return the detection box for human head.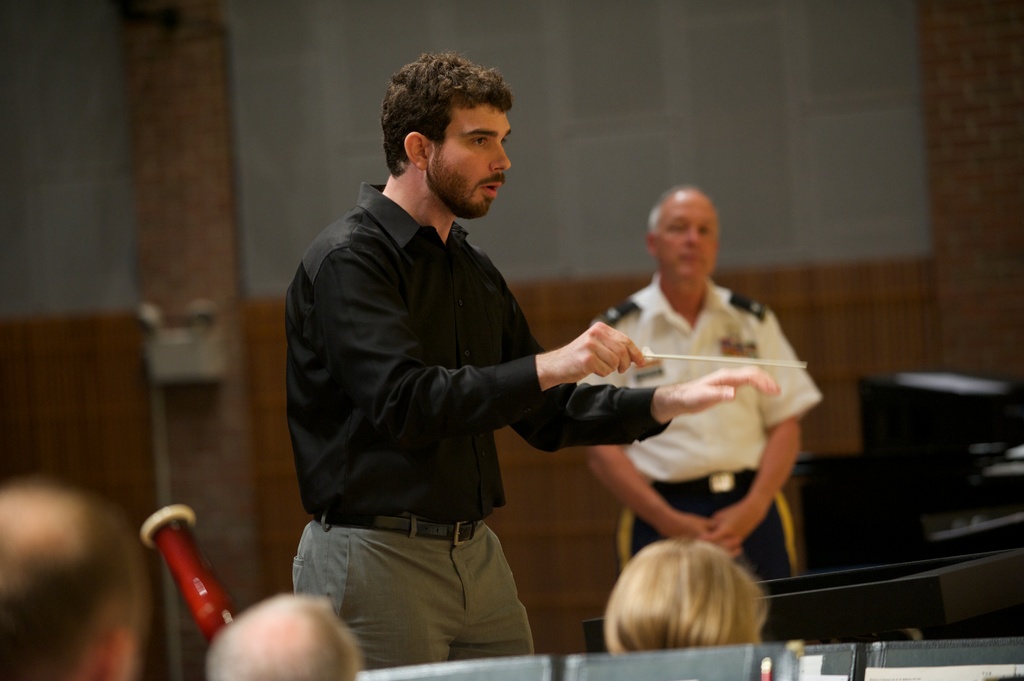
l=646, t=188, r=720, b=286.
